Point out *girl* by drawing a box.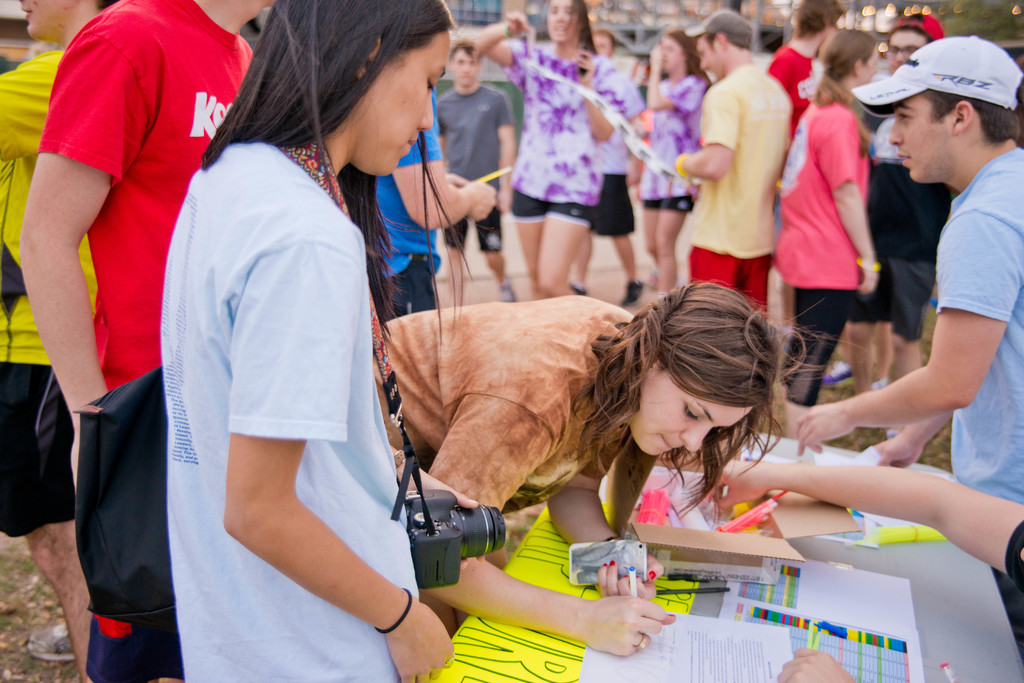
crop(636, 29, 706, 293).
